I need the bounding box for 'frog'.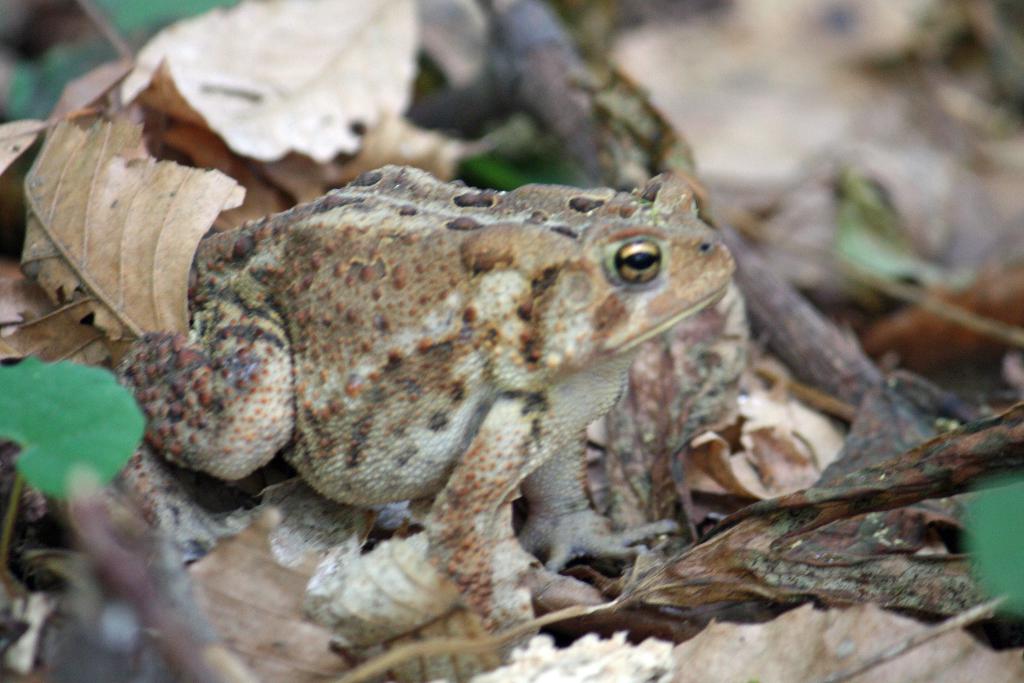
Here it is: detection(110, 160, 740, 641).
